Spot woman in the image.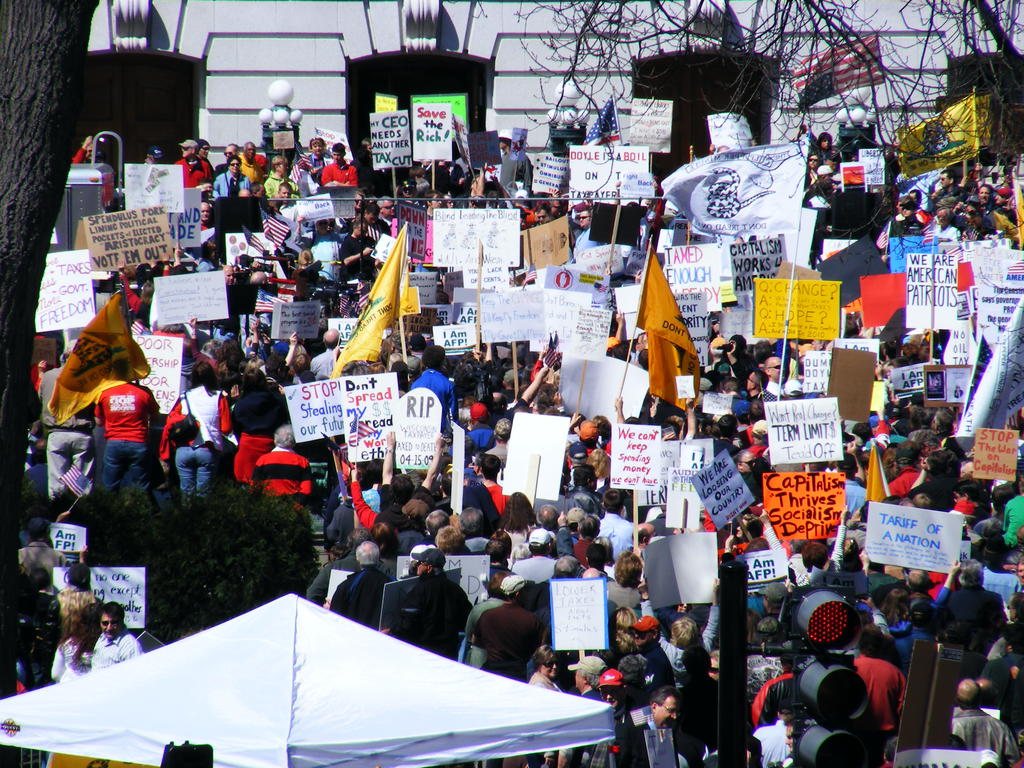
woman found at bbox=[155, 363, 234, 504].
